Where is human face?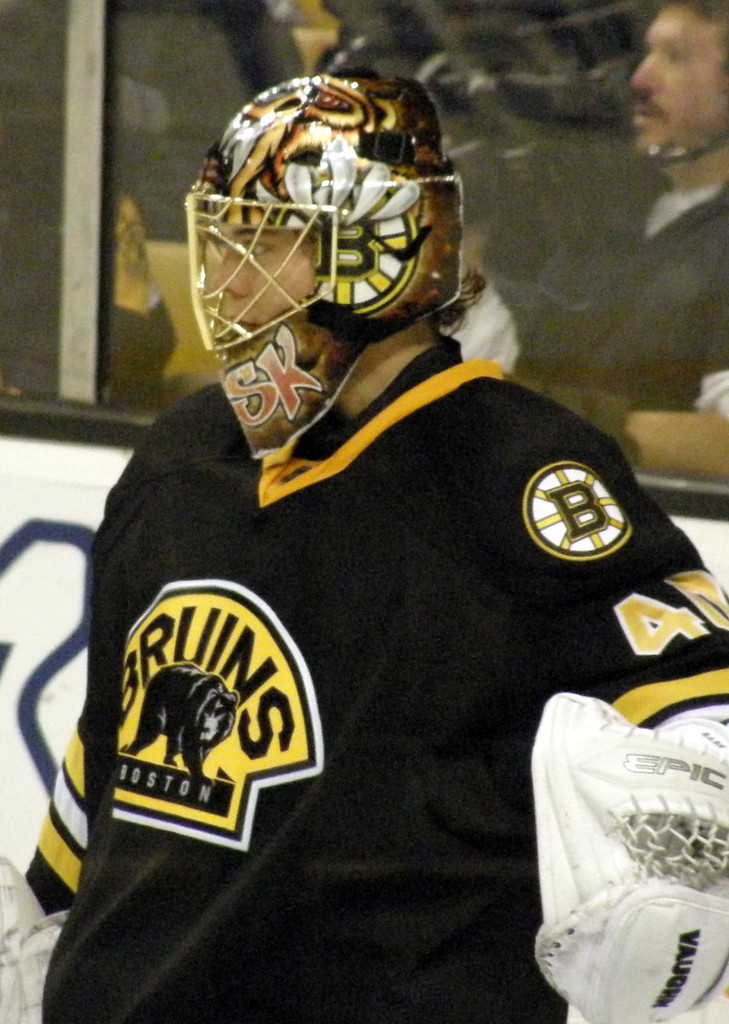
x1=622 y1=0 x2=728 y2=178.
